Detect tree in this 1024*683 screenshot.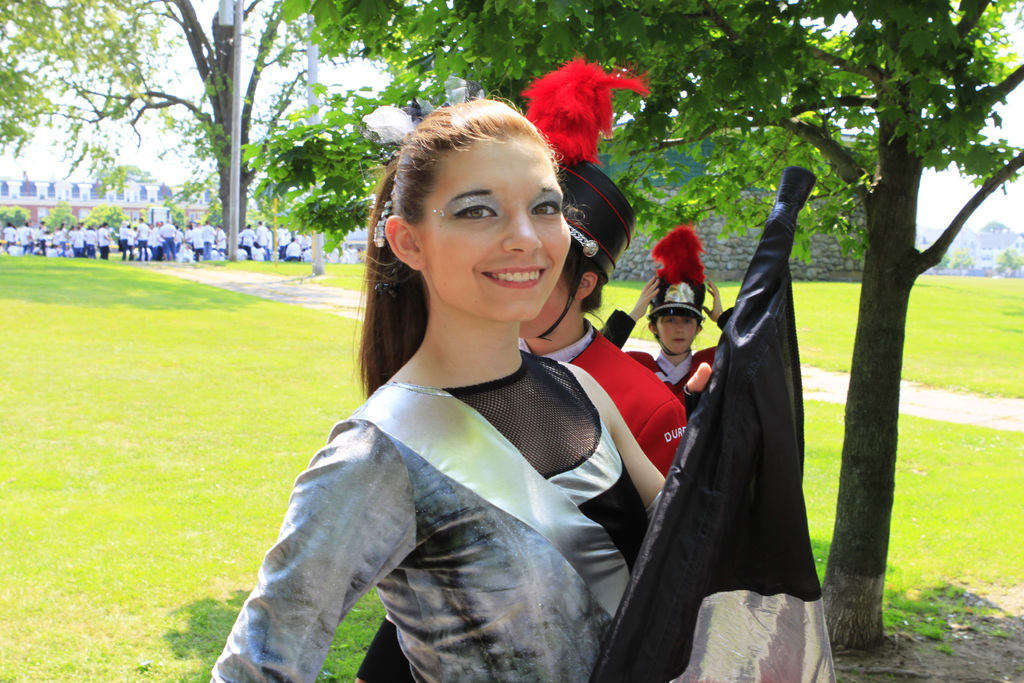
Detection: x1=952 y1=248 x2=977 y2=277.
